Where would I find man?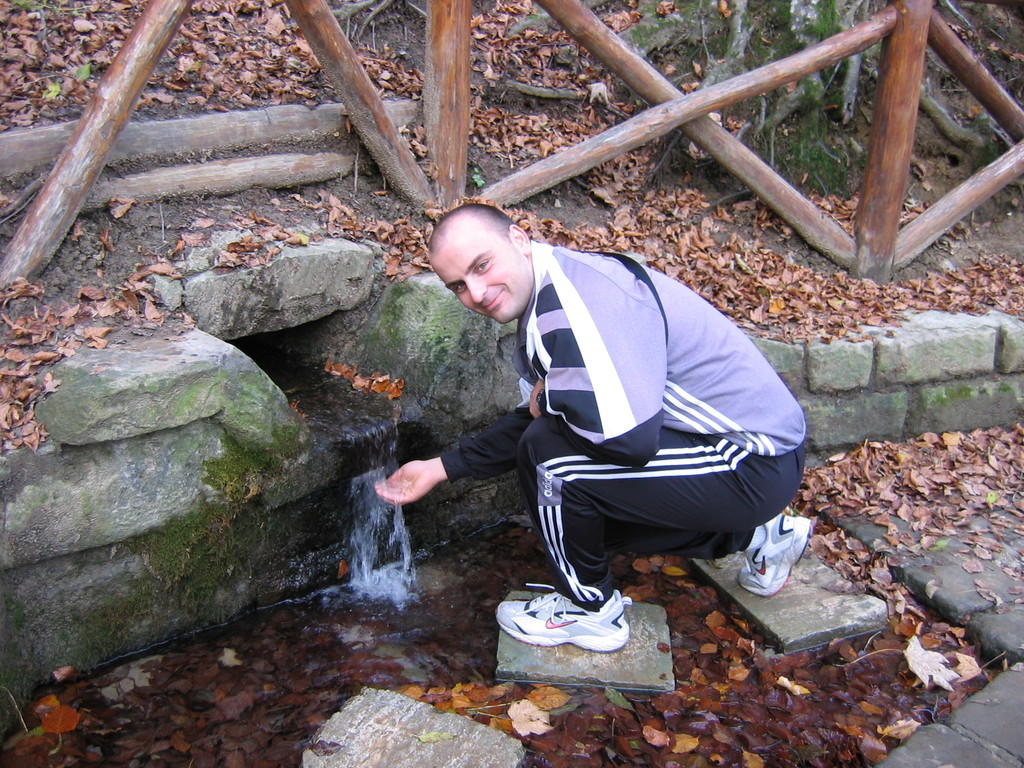
At box(373, 200, 818, 655).
